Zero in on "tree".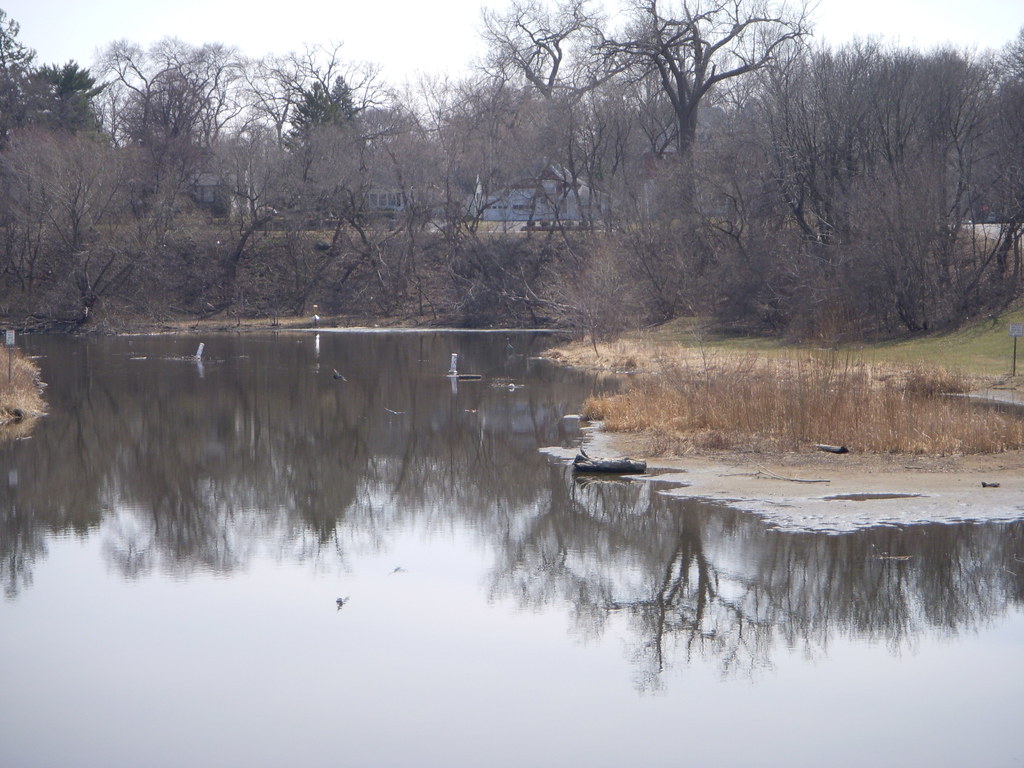
Zeroed in: x1=0 y1=0 x2=39 y2=125.
